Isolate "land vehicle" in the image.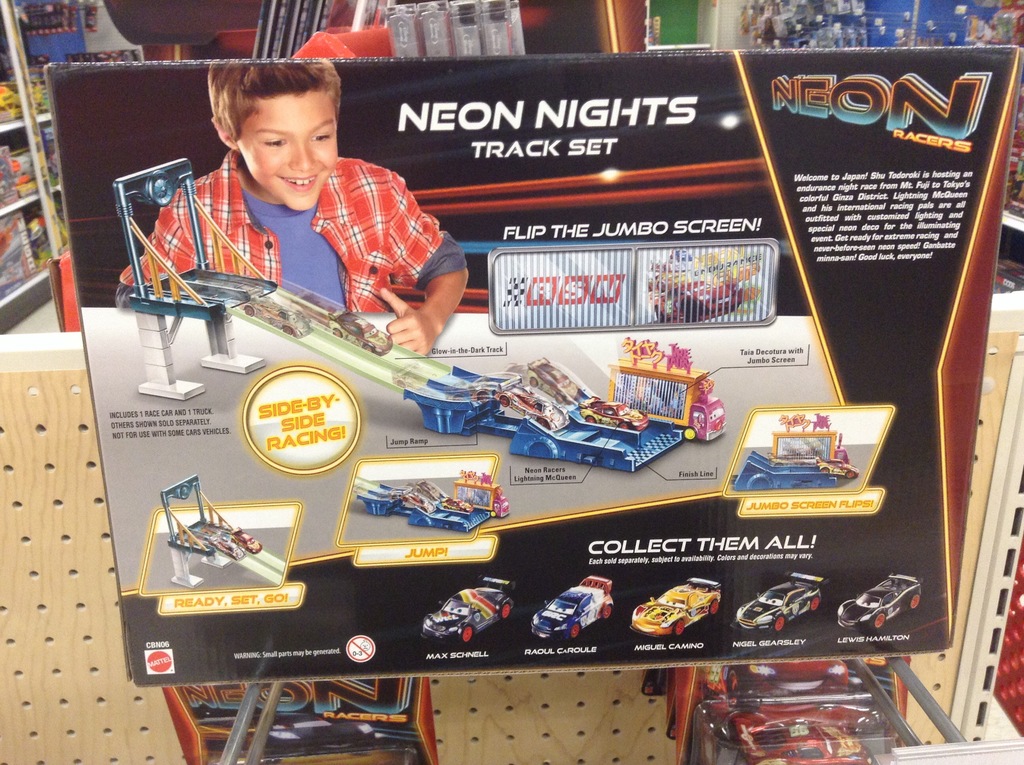
Isolated region: locate(629, 580, 724, 636).
